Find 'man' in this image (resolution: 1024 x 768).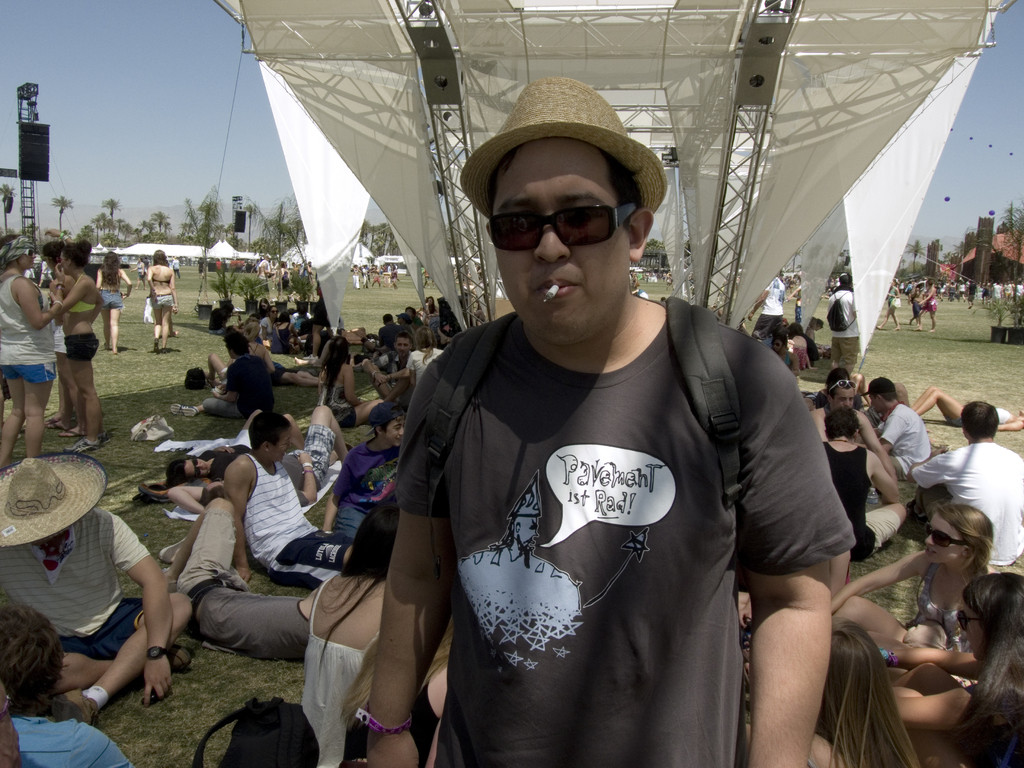
<bbox>909, 403, 1023, 566</bbox>.
